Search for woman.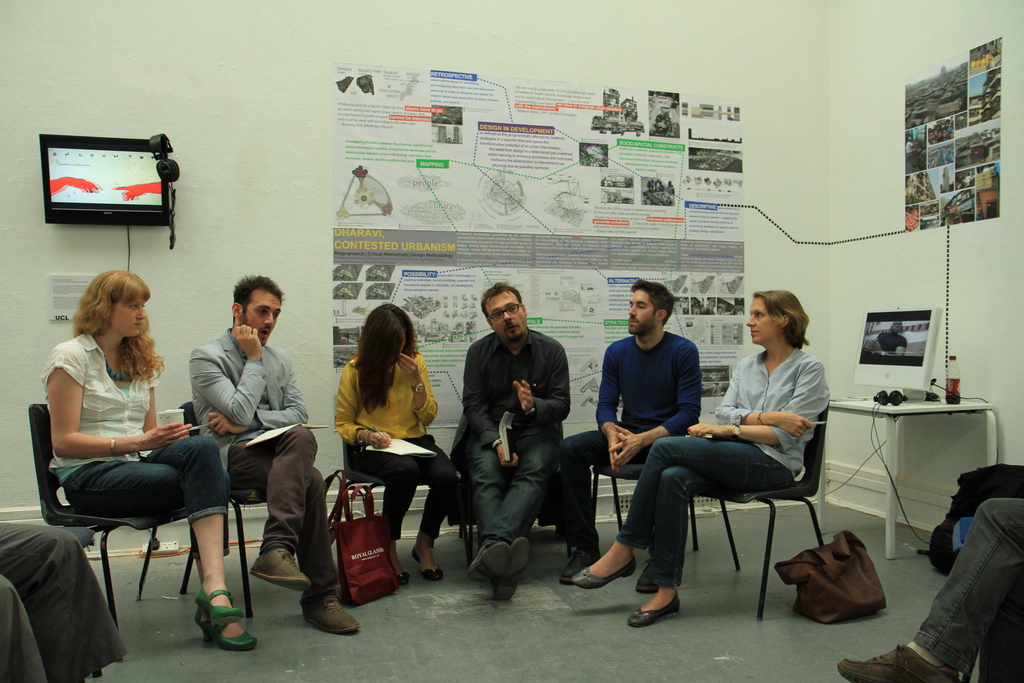
Found at 568 291 836 626.
